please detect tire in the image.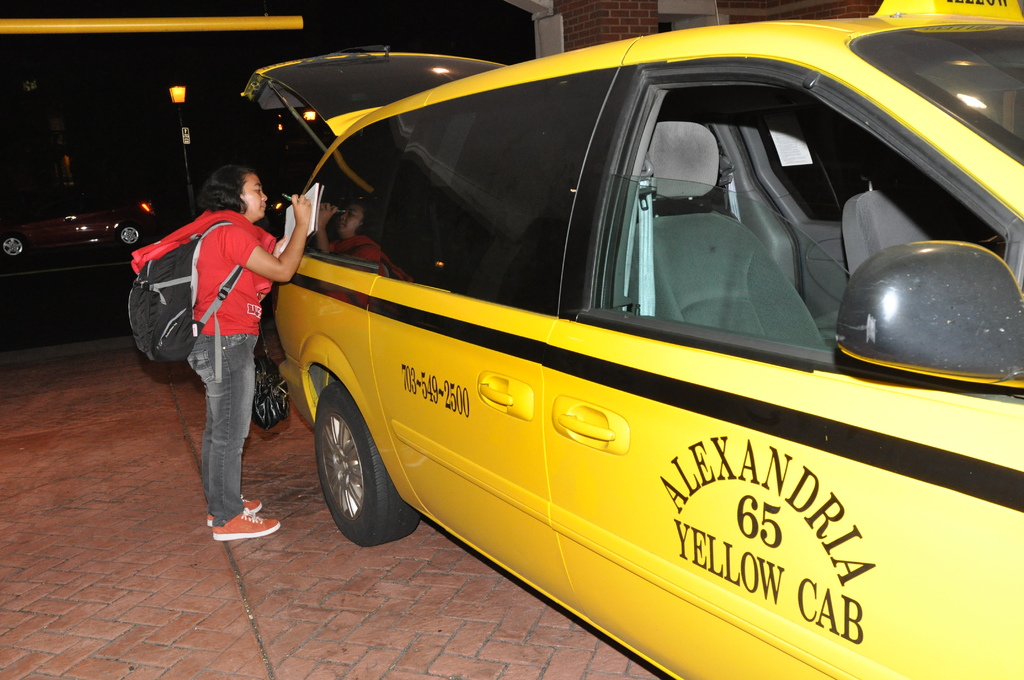
(314, 381, 417, 546).
